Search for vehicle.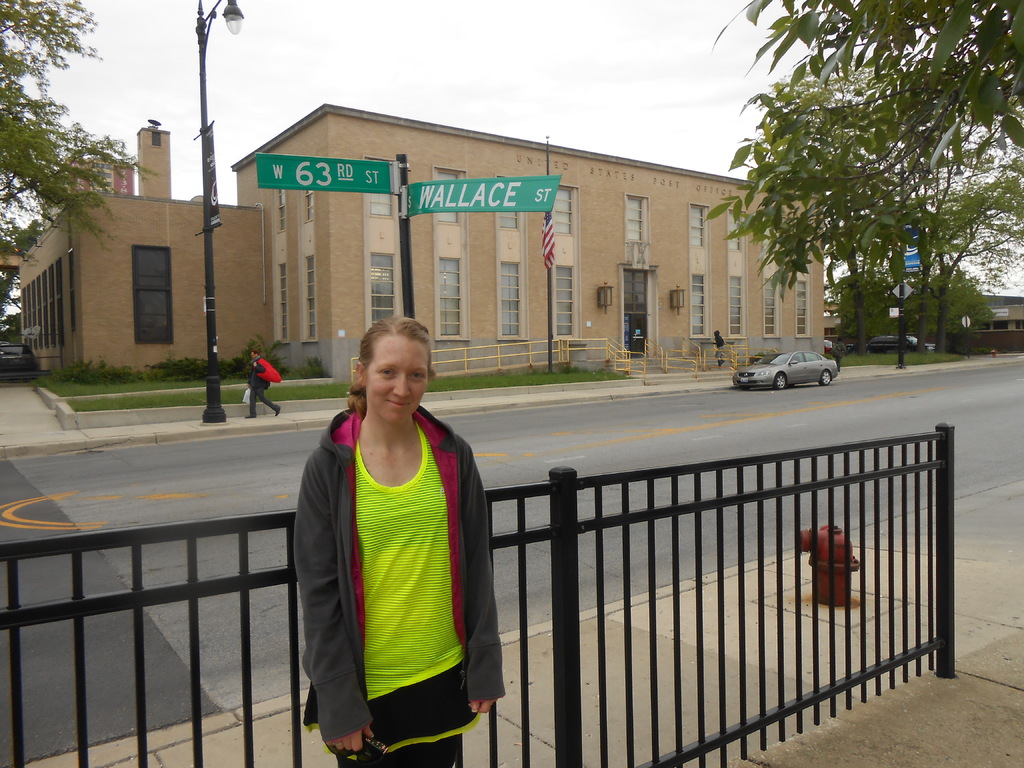
Found at (left=1, top=347, right=36, bottom=390).
